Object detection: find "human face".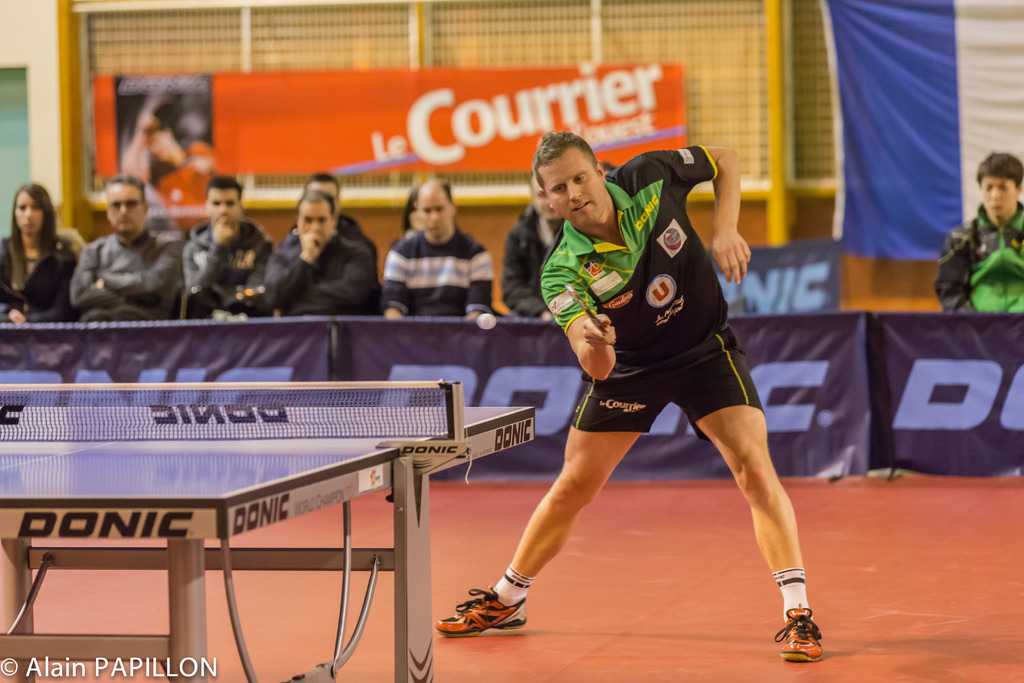
select_region(980, 175, 1016, 218).
